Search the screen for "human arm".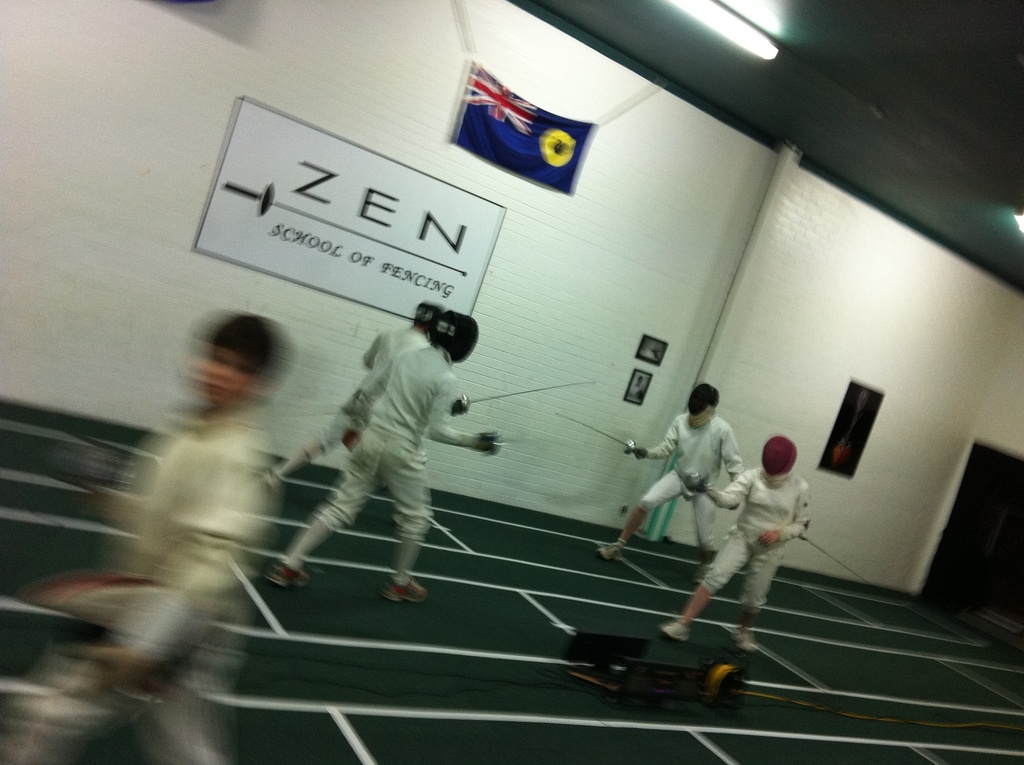
Found at left=339, top=342, right=404, bottom=448.
